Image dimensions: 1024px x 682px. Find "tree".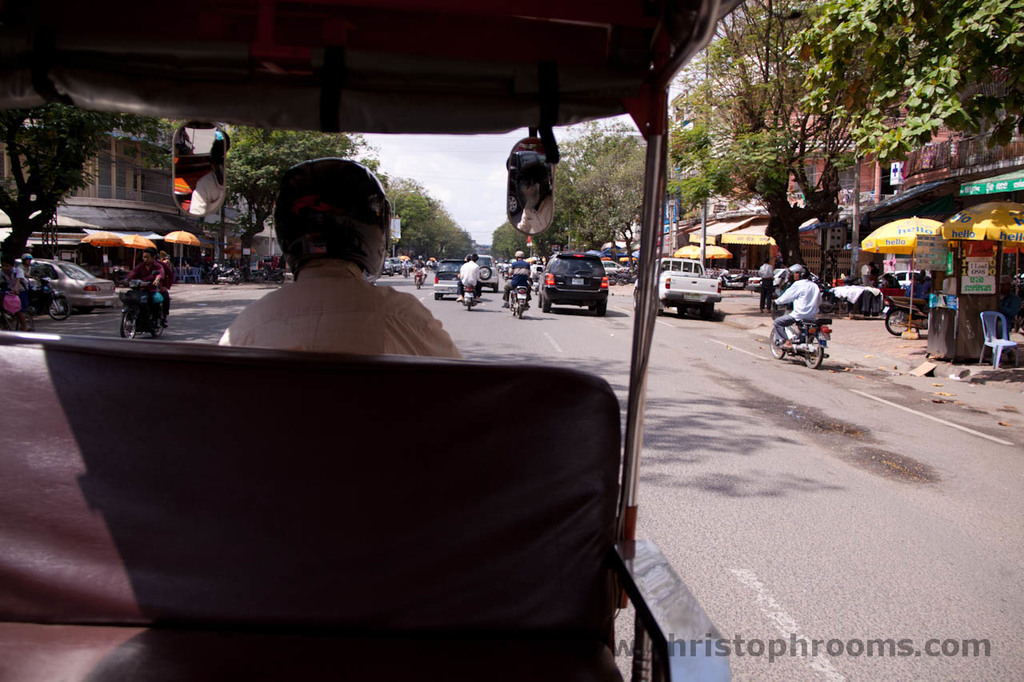
bbox(0, 112, 133, 299).
